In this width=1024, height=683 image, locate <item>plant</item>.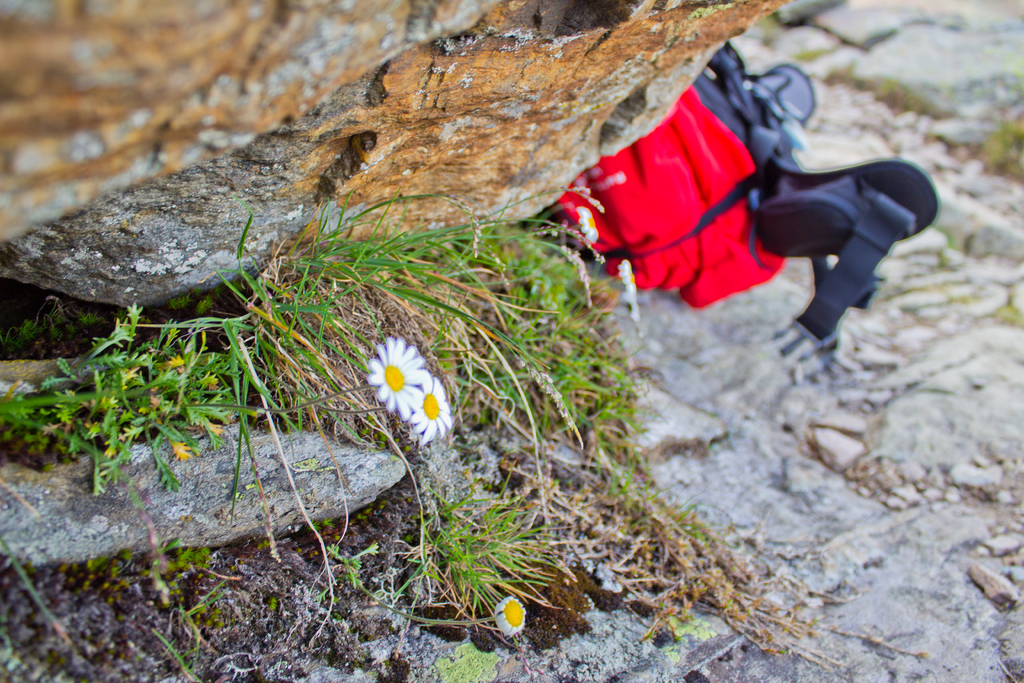
Bounding box: 799, 38, 838, 68.
